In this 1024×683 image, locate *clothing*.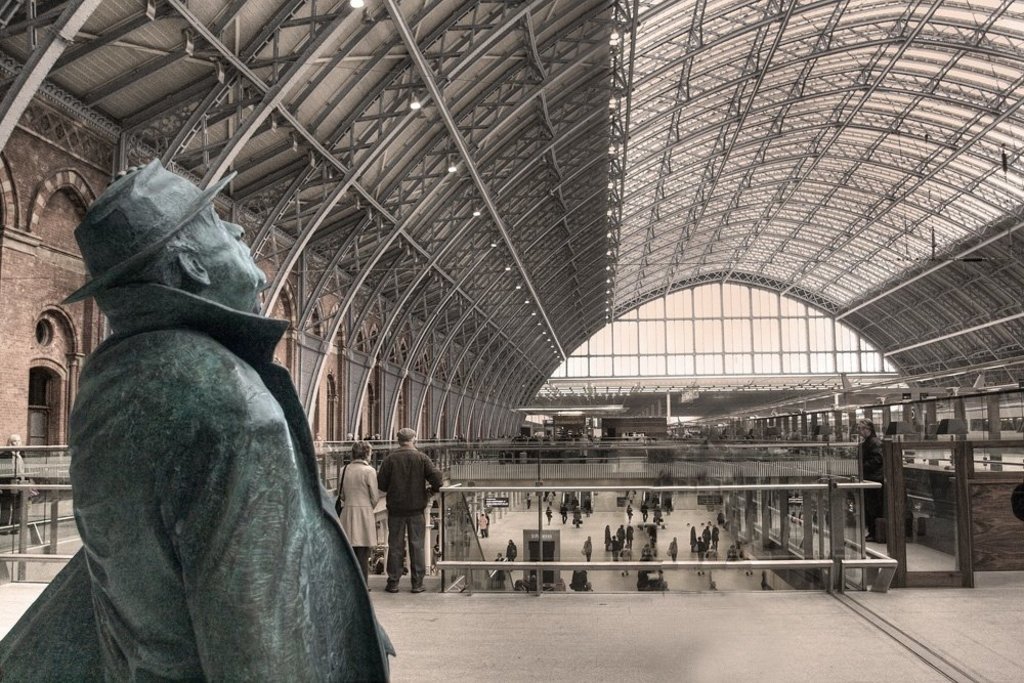
Bounding box: 699:525:712:547.
